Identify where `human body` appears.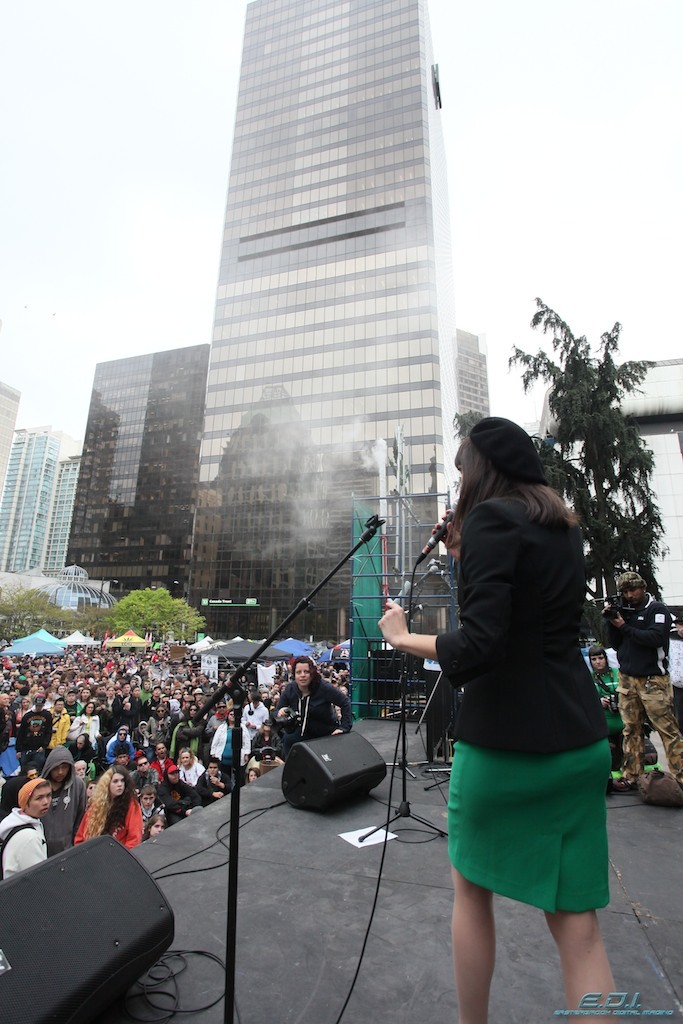
Appears at detection(70, 729, 96, 770).
